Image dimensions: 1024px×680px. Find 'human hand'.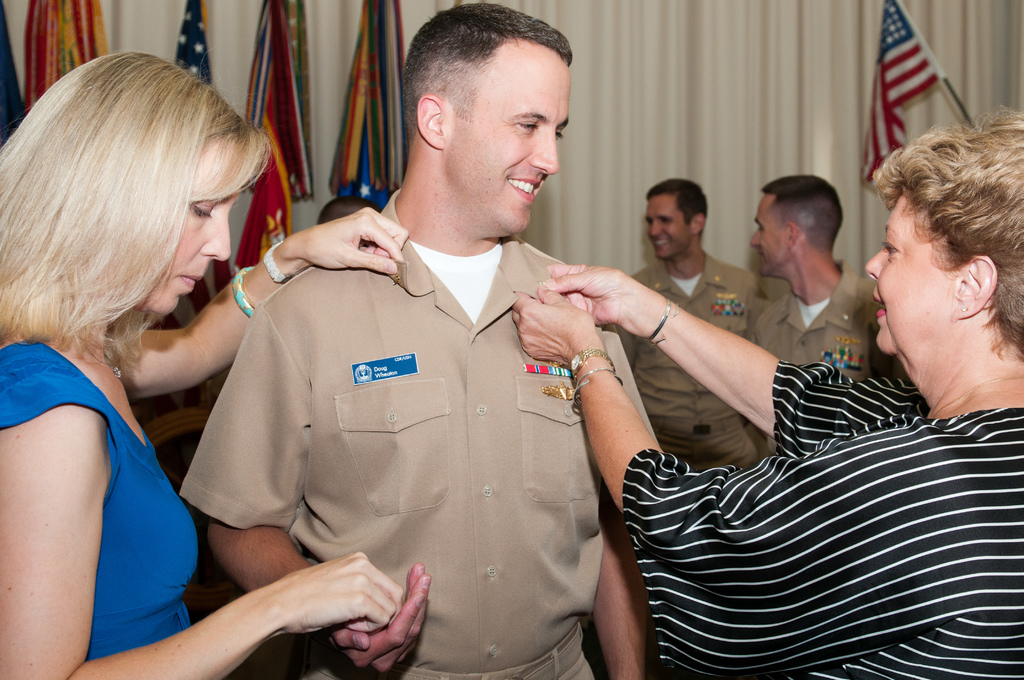
[298,202,410,282].
